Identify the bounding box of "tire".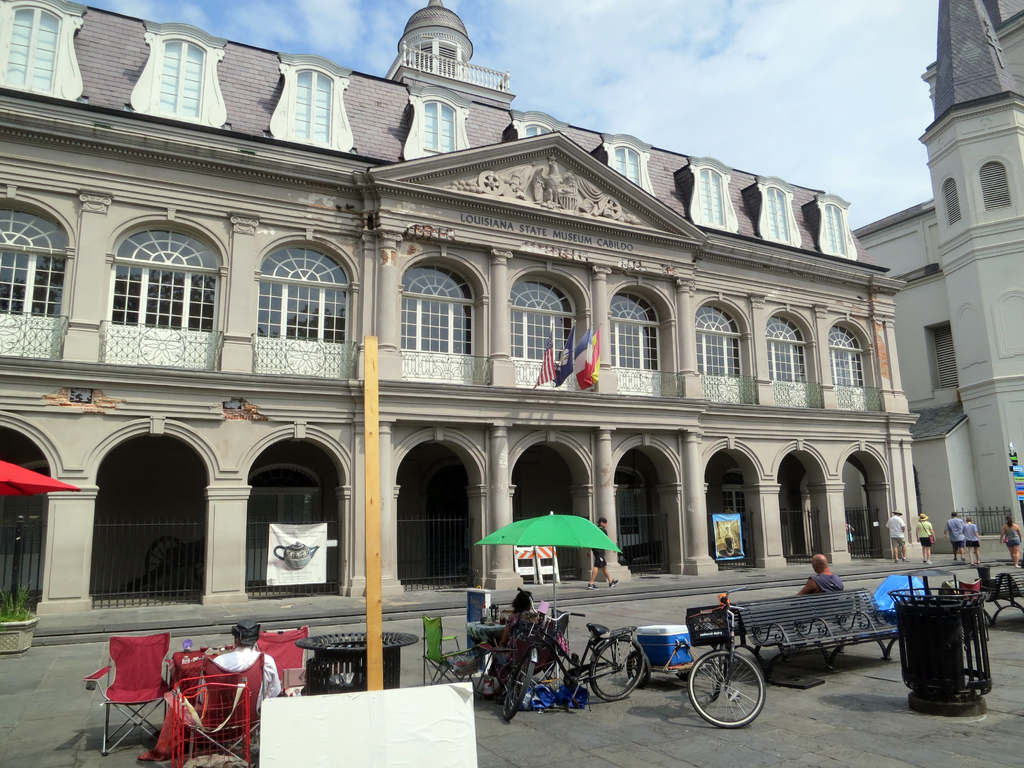
pyautogui.locateOnScreen(698, 645, 762, 740).
